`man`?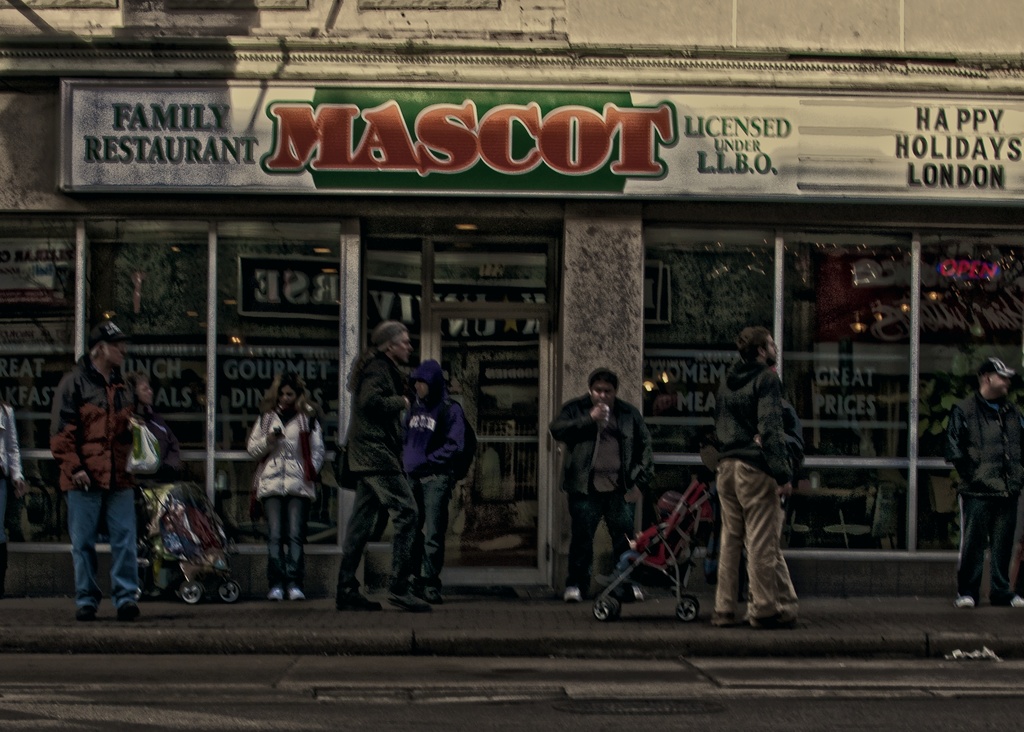
crop(327, 315, 426, 619)
